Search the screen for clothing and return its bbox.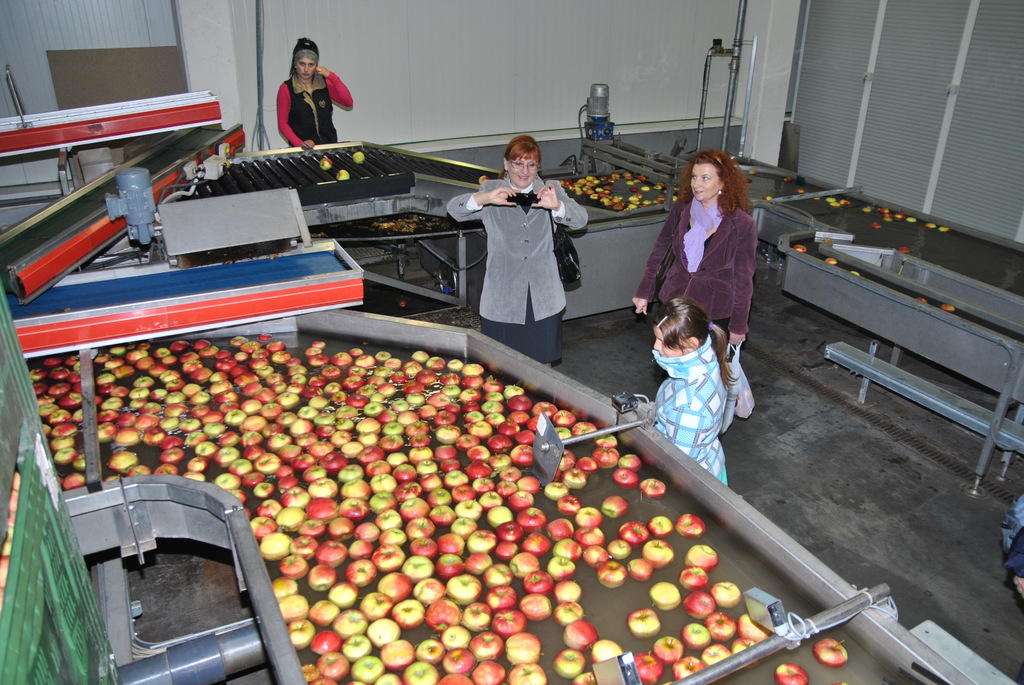
Found: 276, 67, 354, 148.
